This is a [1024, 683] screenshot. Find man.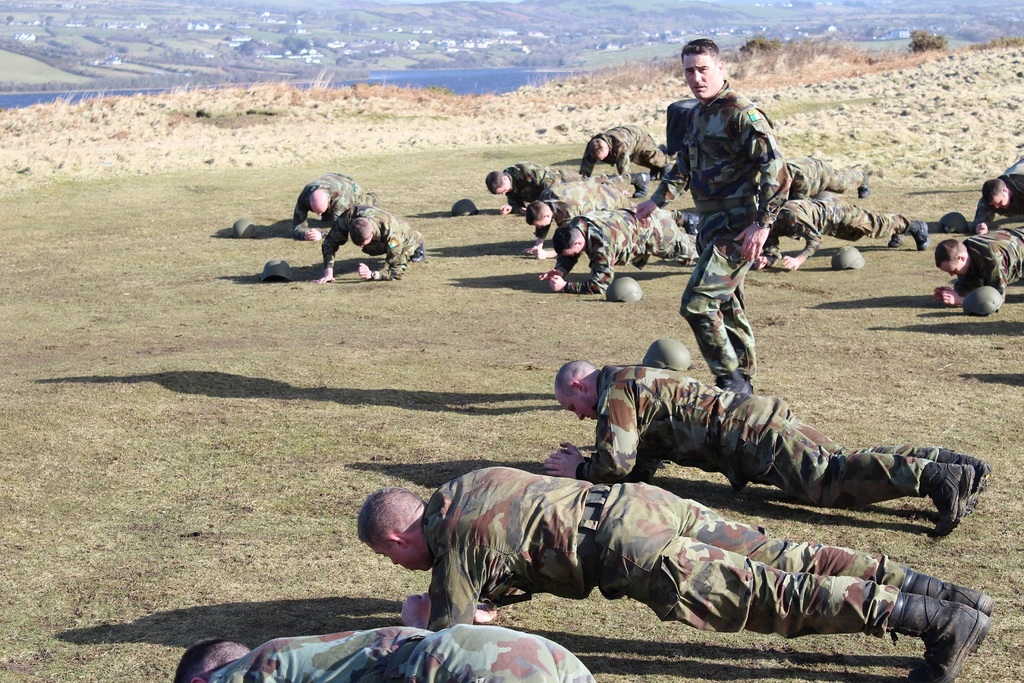
Bounding box: crop(750, 193, 931, 271).
